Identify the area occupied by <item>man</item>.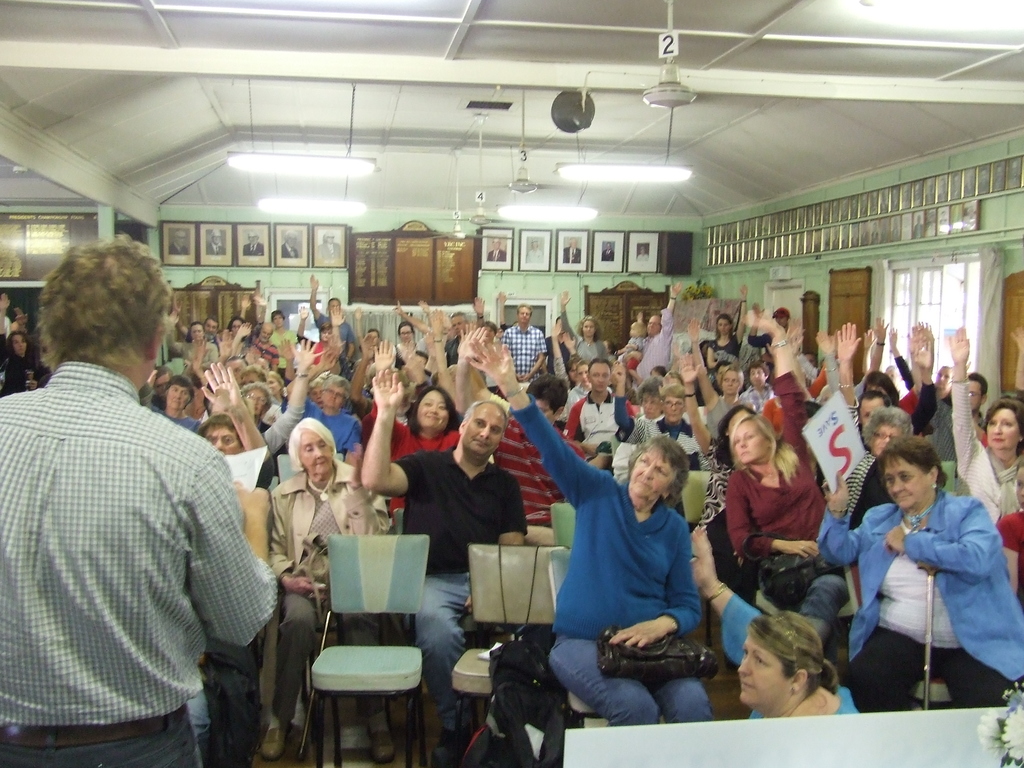
Area: {"x1": 634, "y1": 283, "x2": 682, "y2": 378}.
